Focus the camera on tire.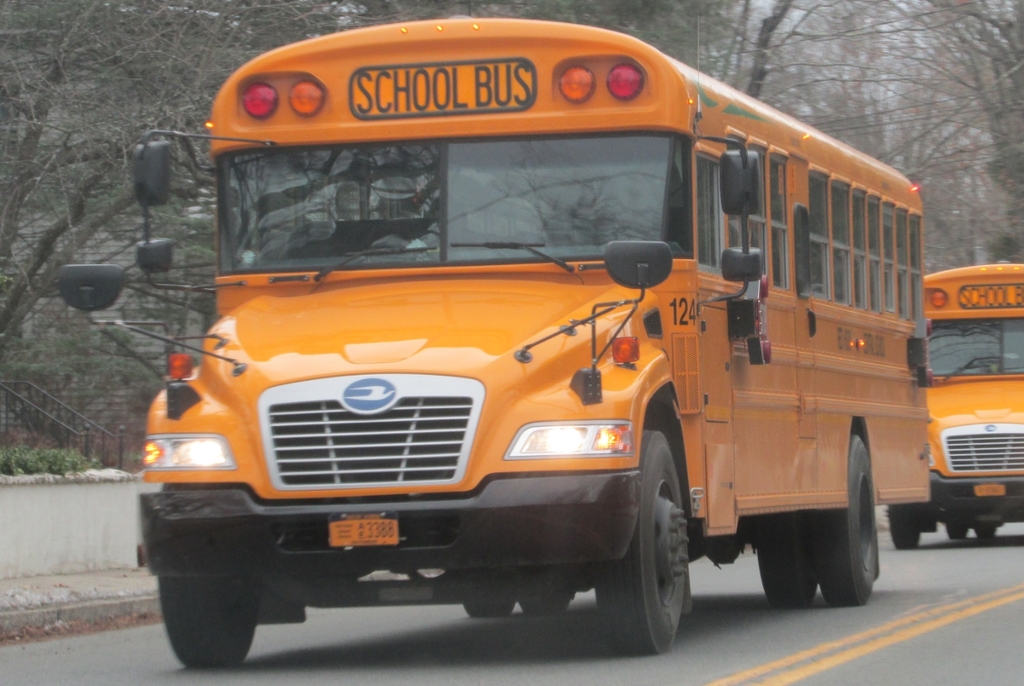
Focus region: (x1=749, y1=520, x2=822, y2=610).
